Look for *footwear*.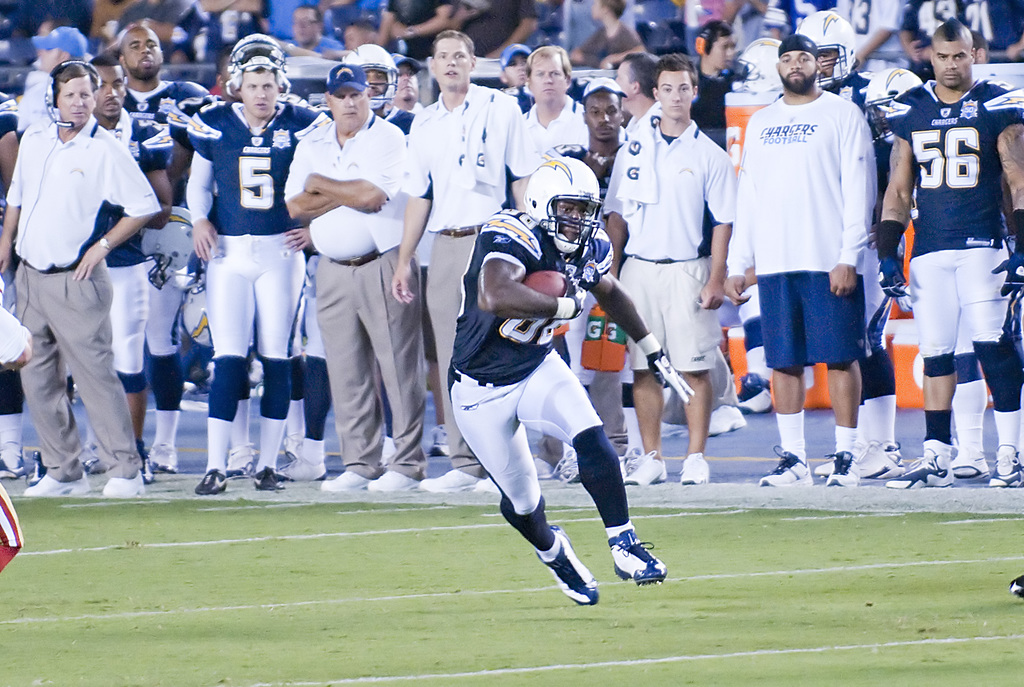
Found: [left=320, top=468, right=369, bottom=490].
